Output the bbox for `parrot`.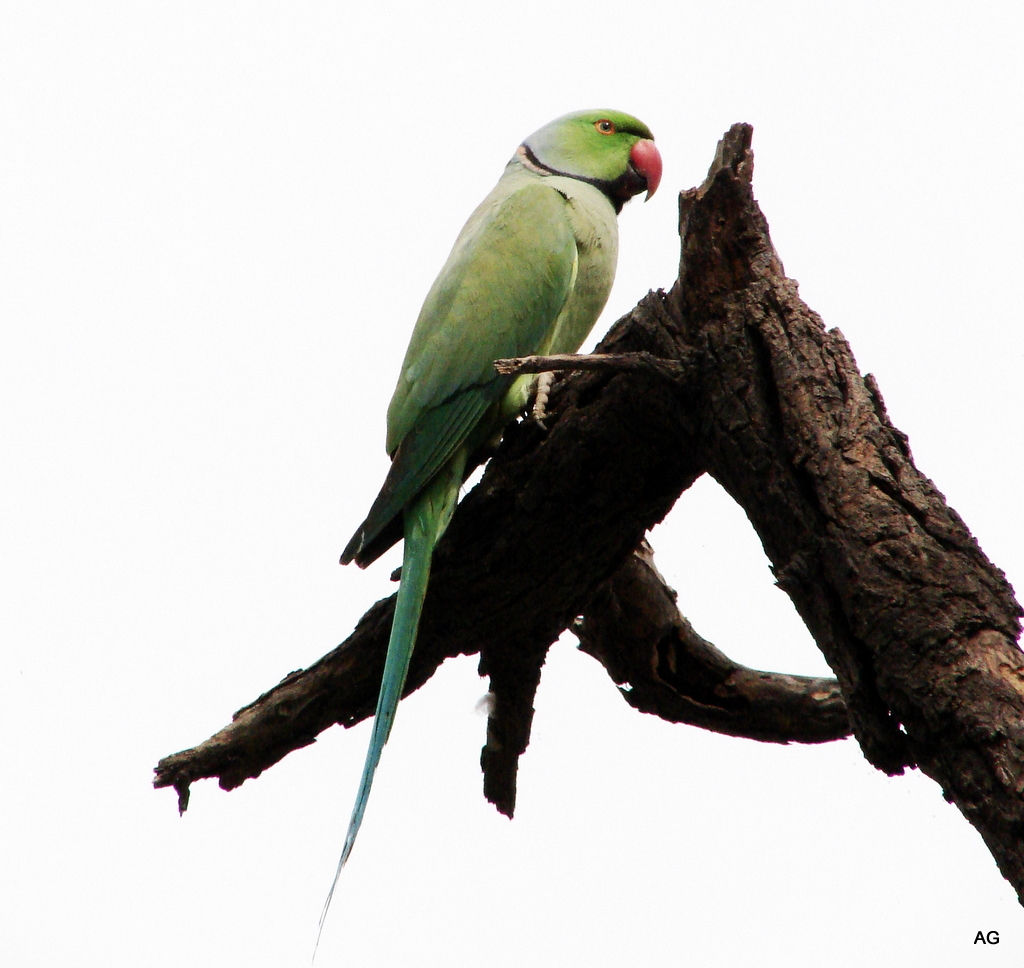
crop(313, 107, 661, 940).
